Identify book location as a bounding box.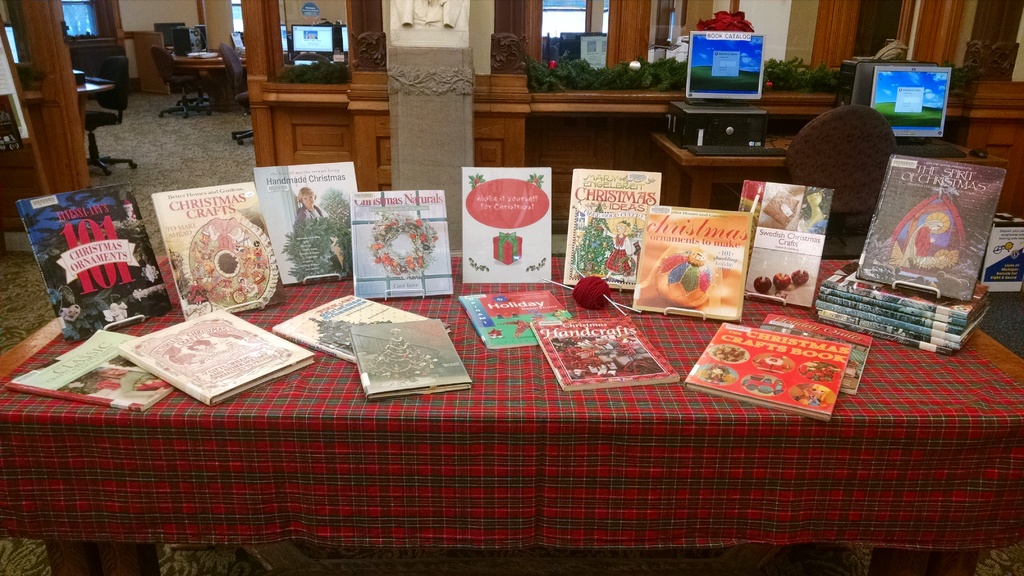
l=4, t=324, r=181, b=415.
